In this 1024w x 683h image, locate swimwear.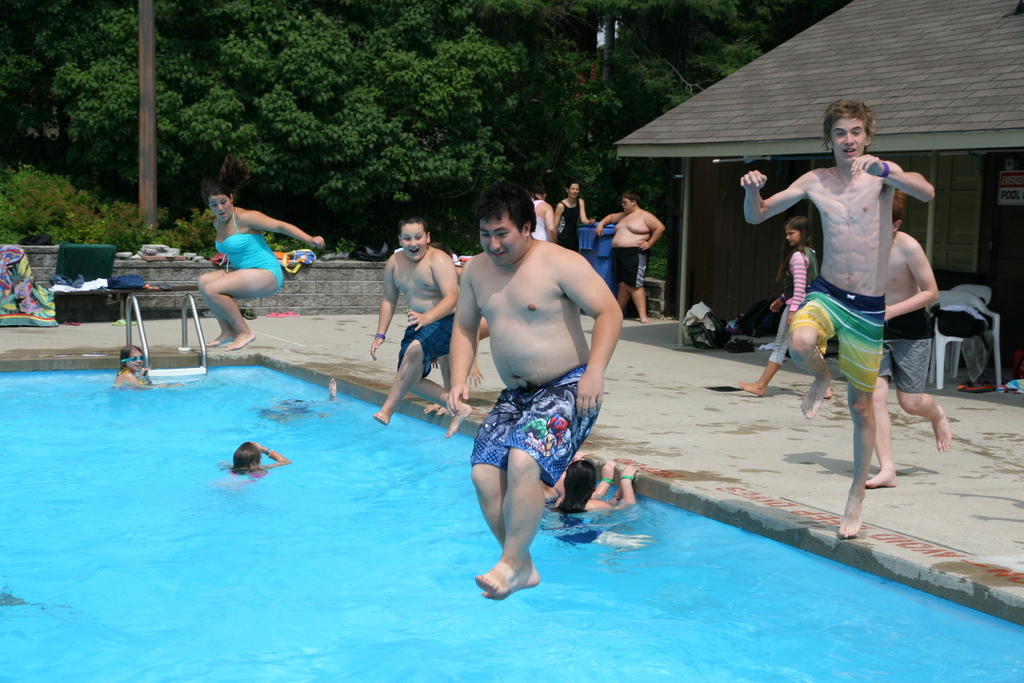
Bounding box: box(879, 305, 934, 395).
